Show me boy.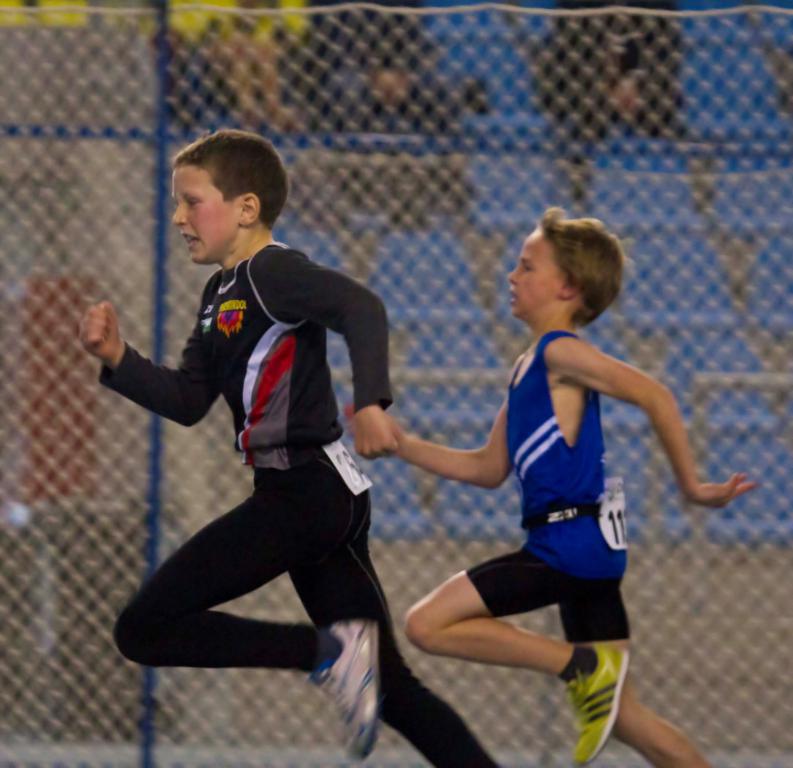
boy is here: region(81, 130, 502, 767).
